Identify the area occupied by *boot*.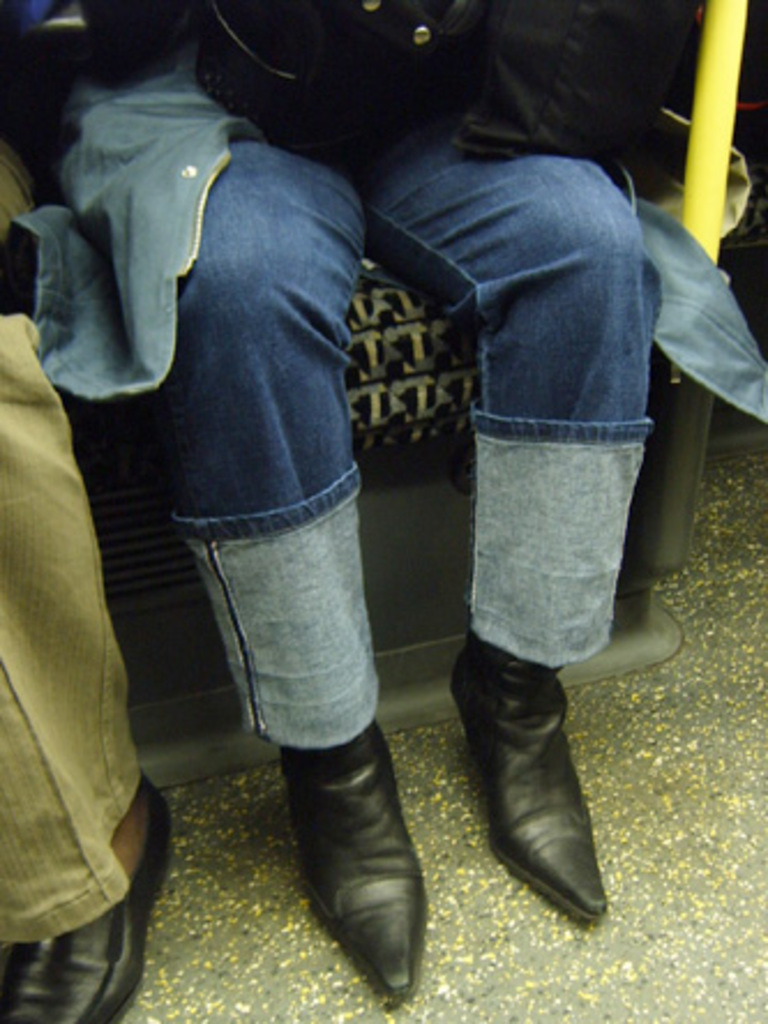
Area: rect(452, 611, 630, 939).
